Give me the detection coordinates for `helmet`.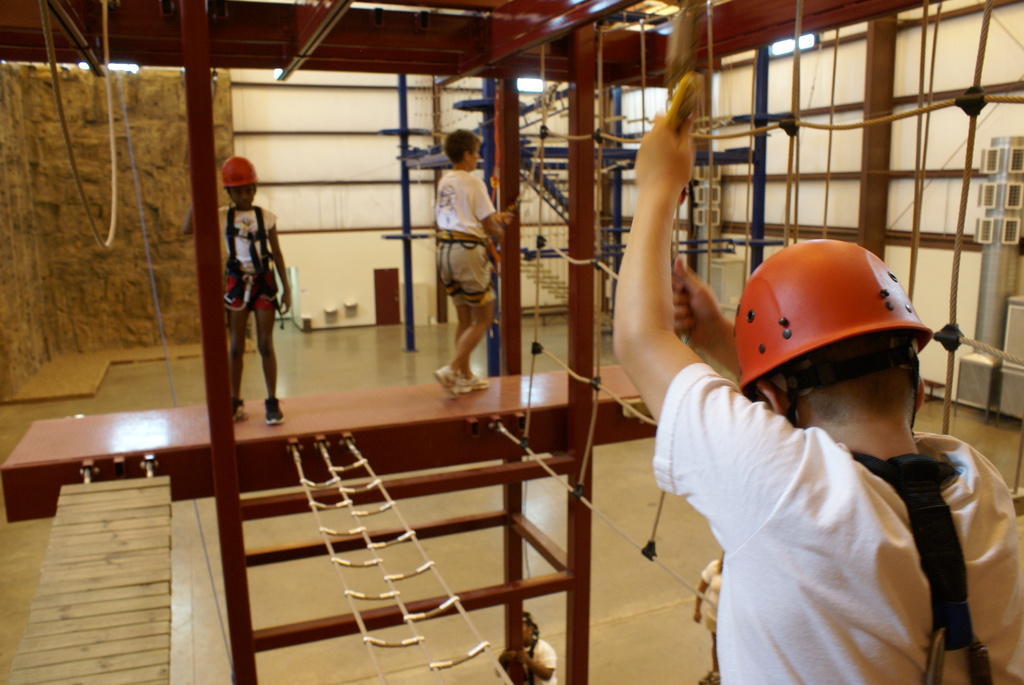
220/154/259/188.
